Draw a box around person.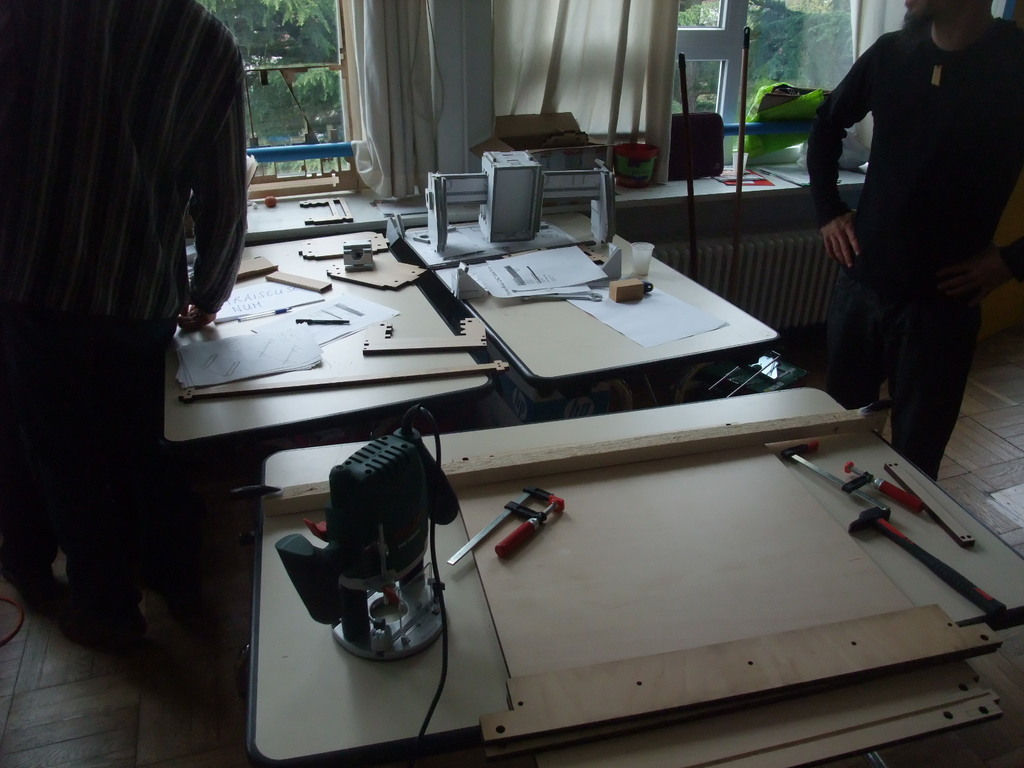
<box>806,1,1023,481</box>.
